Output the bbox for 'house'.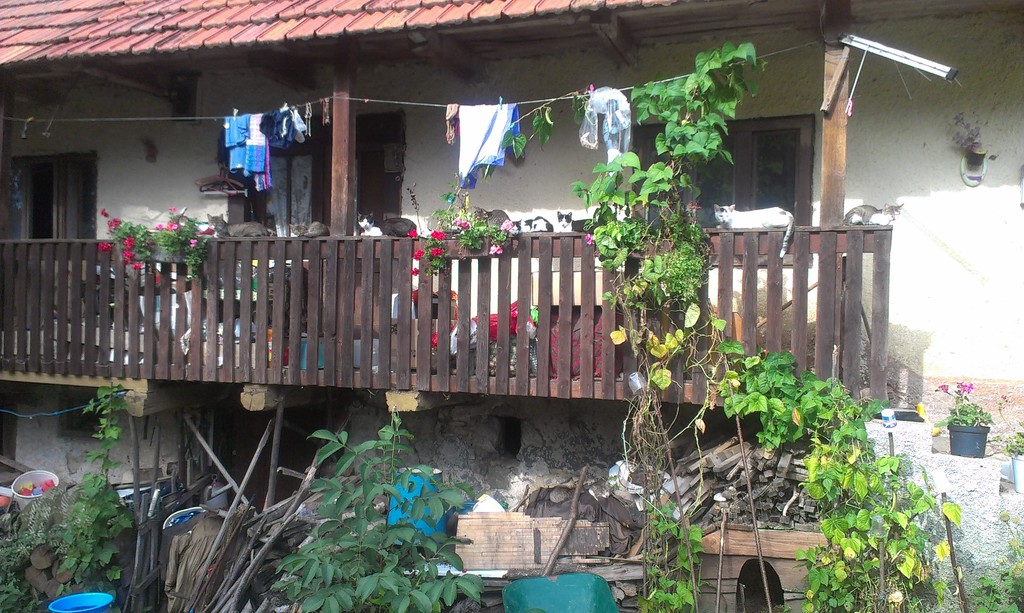
Rect(0, 0, 1023, 612).
